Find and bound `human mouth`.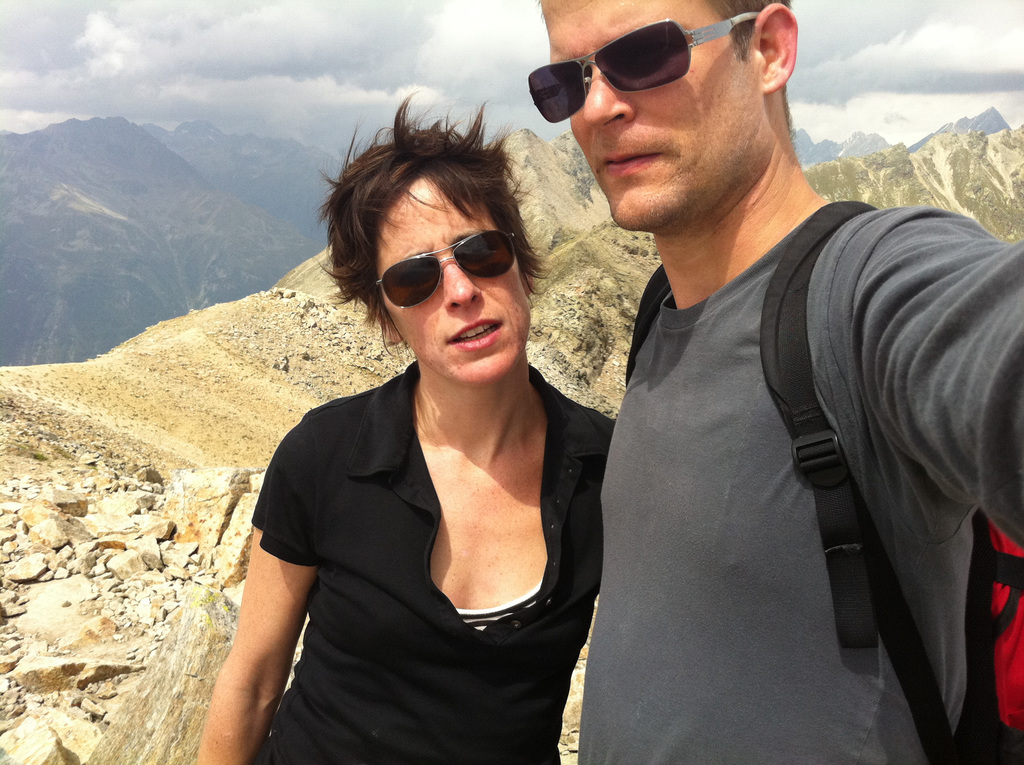
Bound: <bbox>602, 135, 668, 185</bbox>.
